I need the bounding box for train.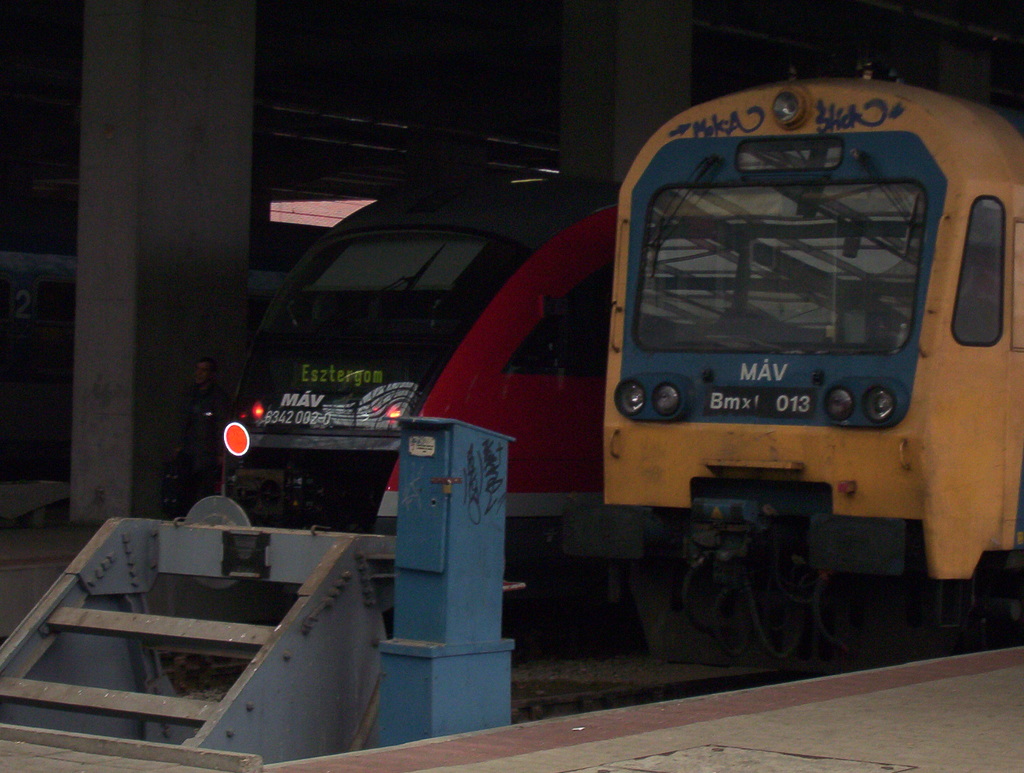
Here it is: box=[599, 67, 1023, 667].
